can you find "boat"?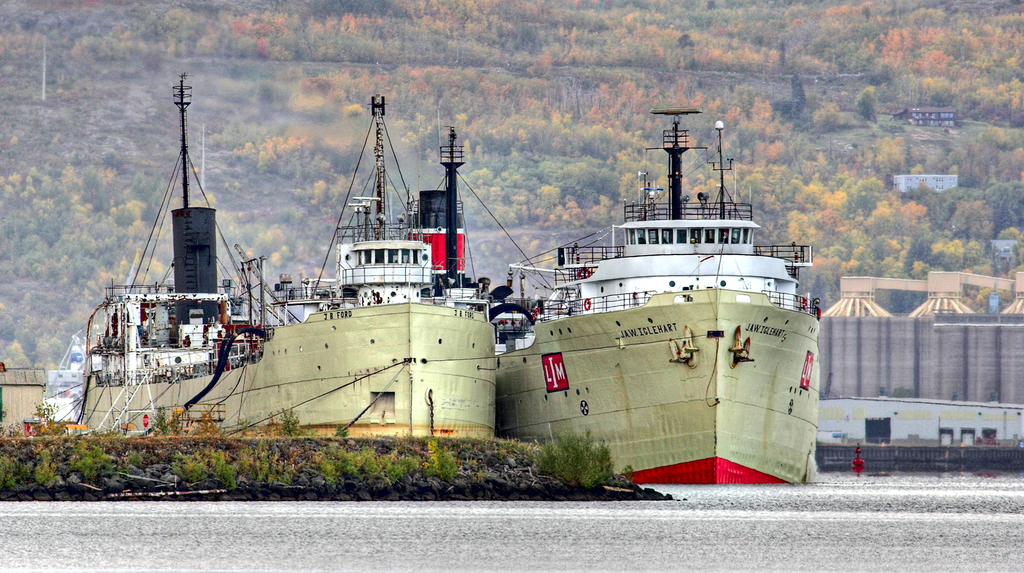
Yes, bounding box: bbox(499, 100, 829, 487).
